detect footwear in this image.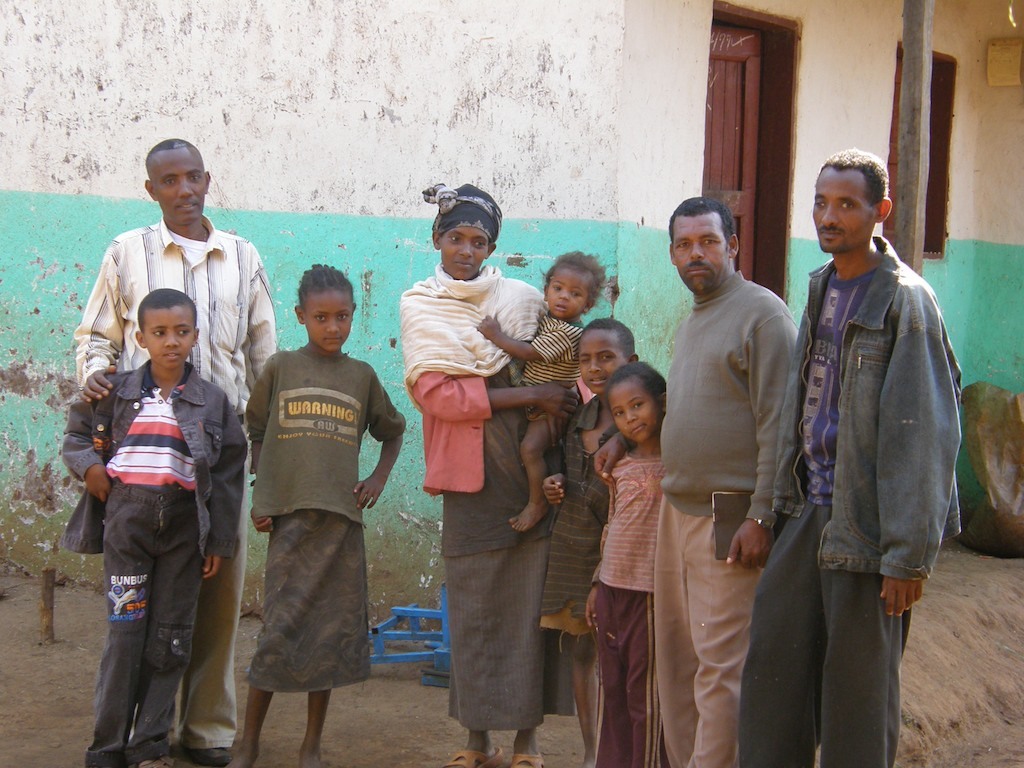
Detection: bbox(183, 746, 236, 766).
